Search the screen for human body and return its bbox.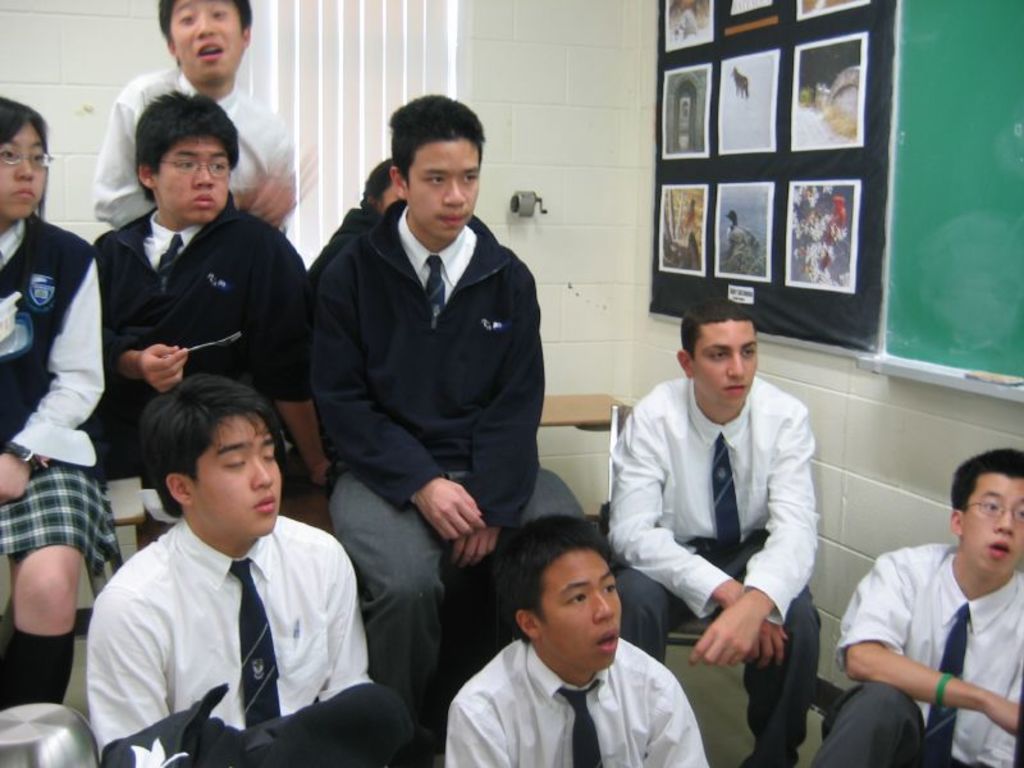
Found: BBox(73, 207, 334, 526).
